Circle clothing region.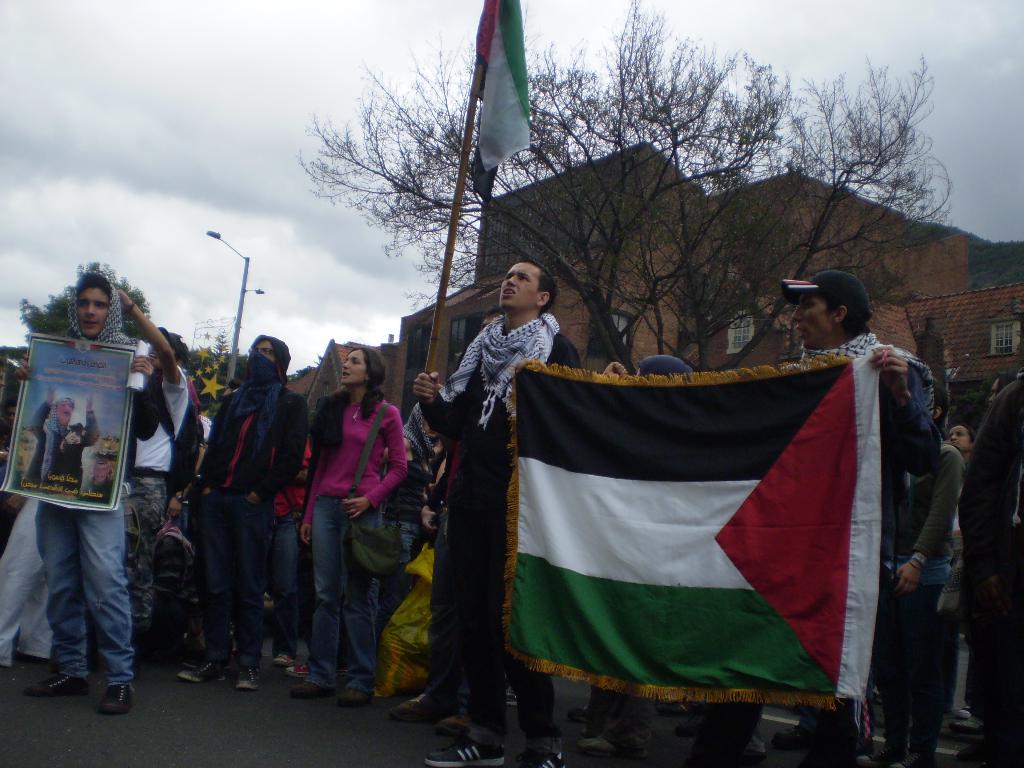
Region: 900,431,952,738.
